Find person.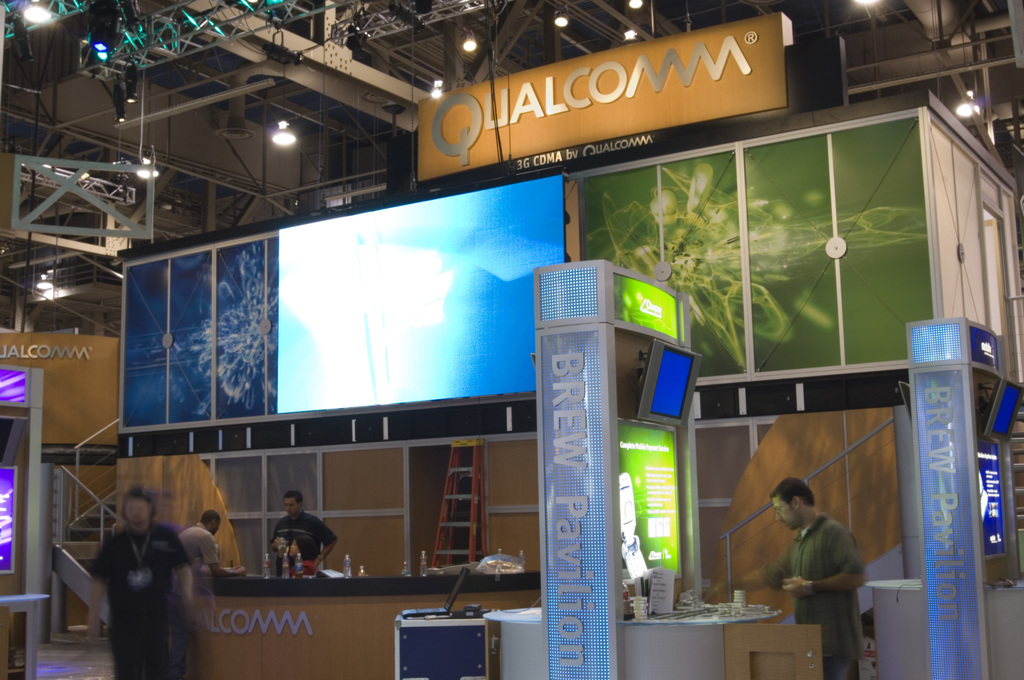
x1=185, y1=512, x2=245, y2=587.
